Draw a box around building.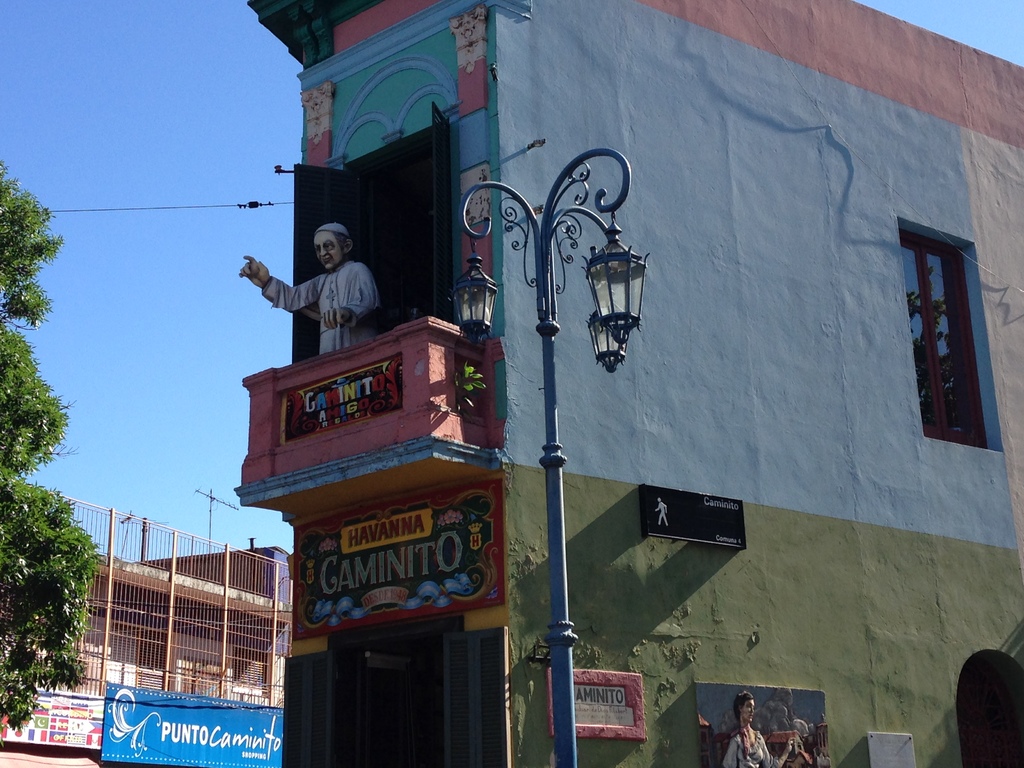
bbox=[233, 2, 1023, 767].
